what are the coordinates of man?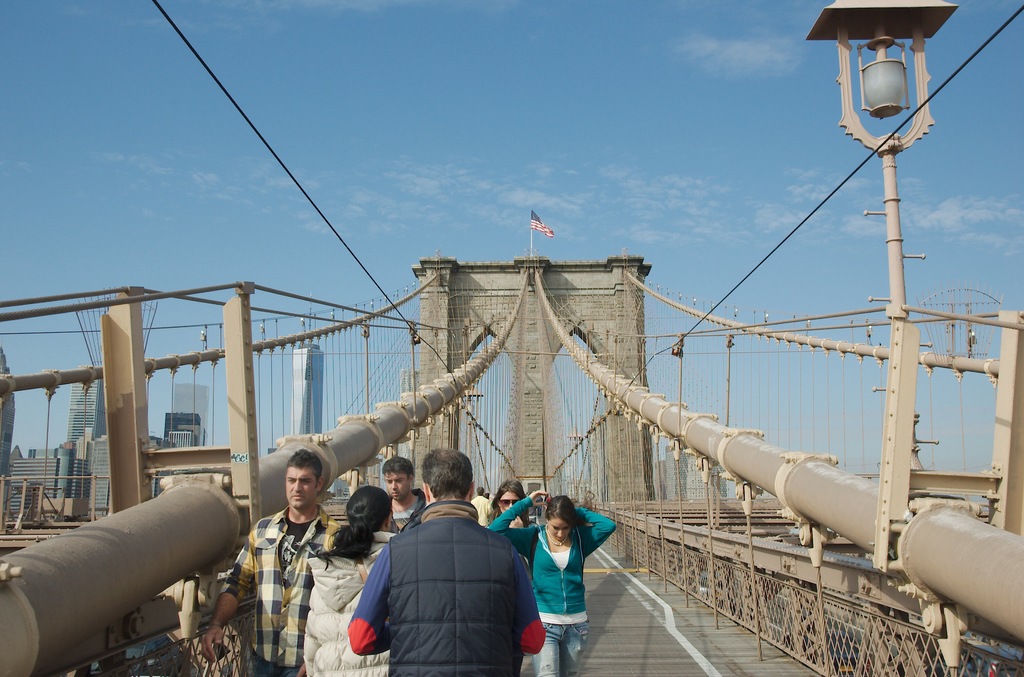
Rect(348, 456, 570, 676).
